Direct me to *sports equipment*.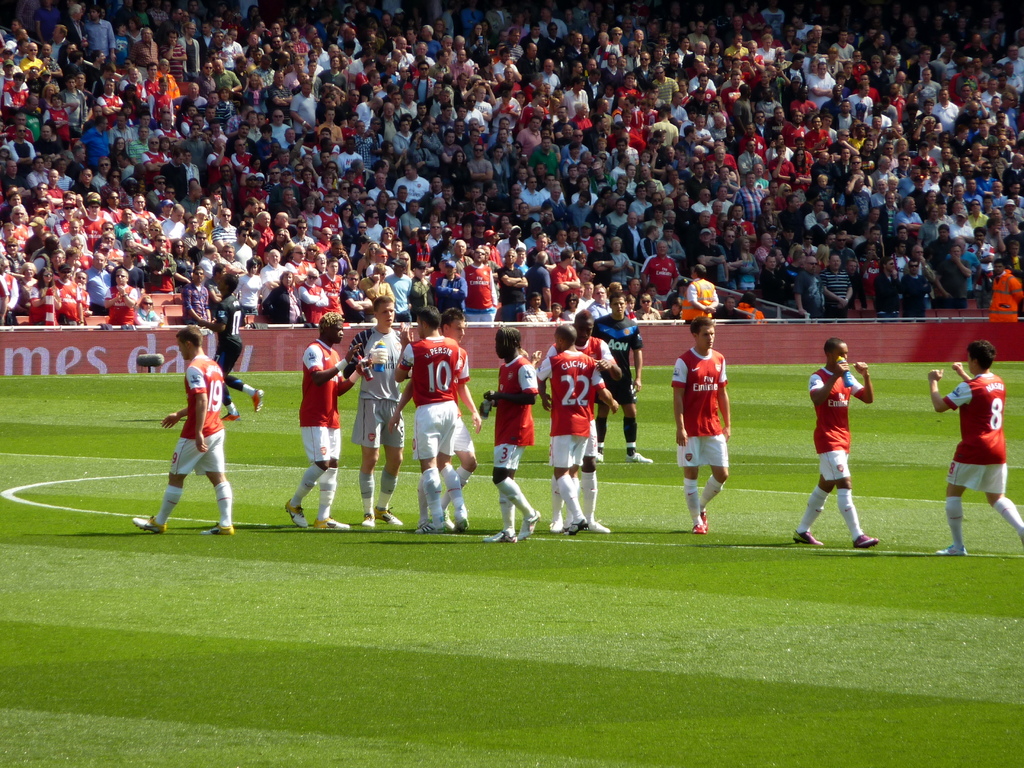
Direction: (694,509,708,527).
